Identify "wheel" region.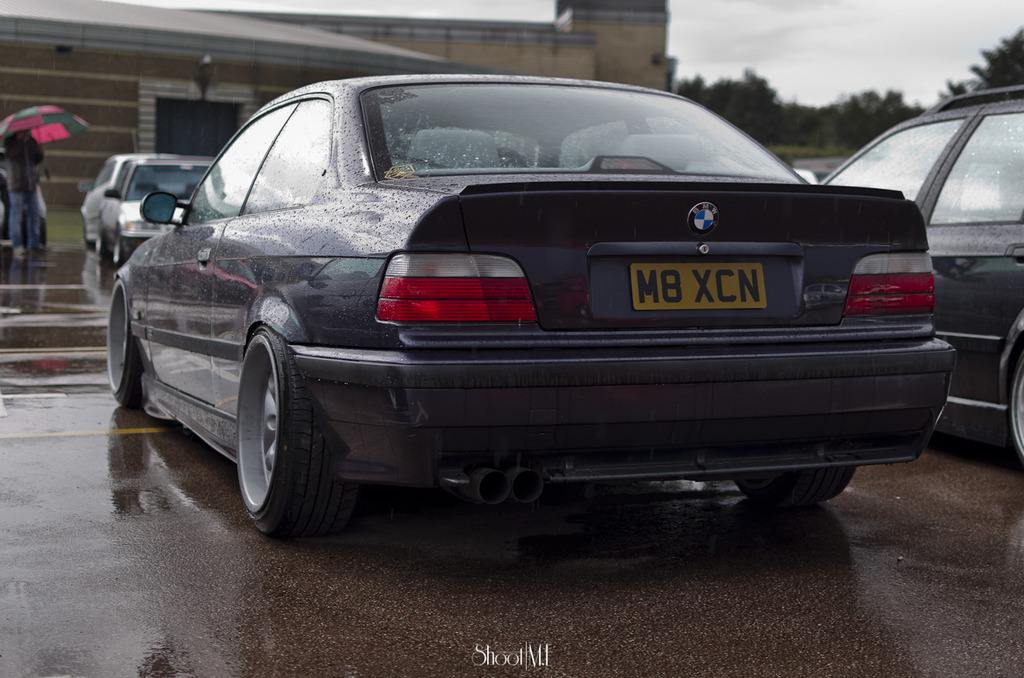
Region: l=729, t=467, r=852, b=510.
